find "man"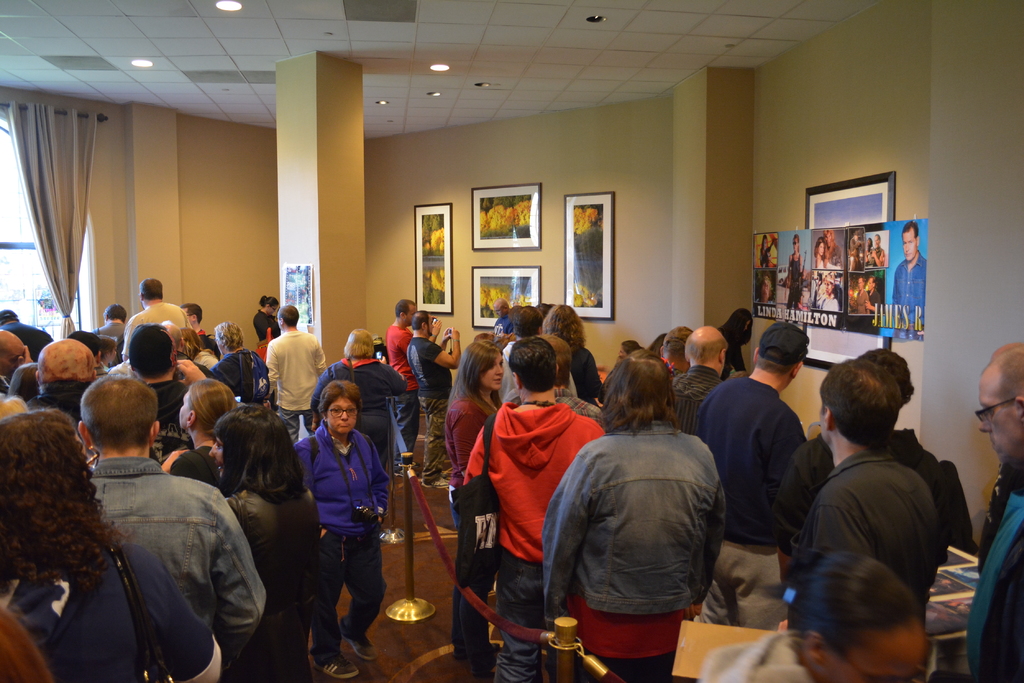
bbox=[406, 314, 474, 487]
